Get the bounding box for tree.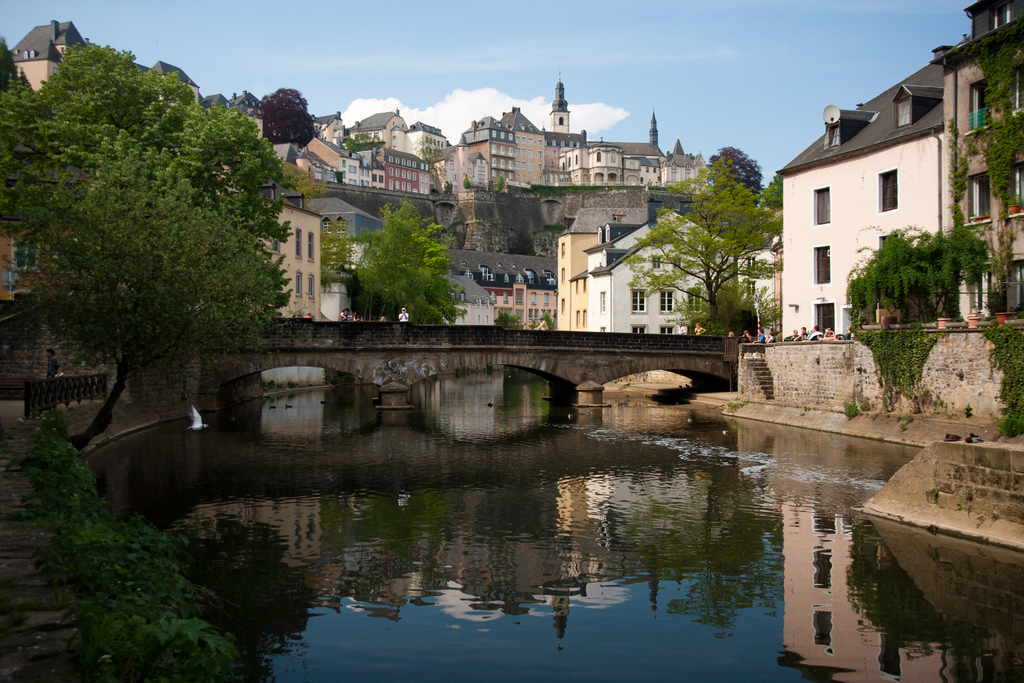
select_region(836, 219, 995, 345).
